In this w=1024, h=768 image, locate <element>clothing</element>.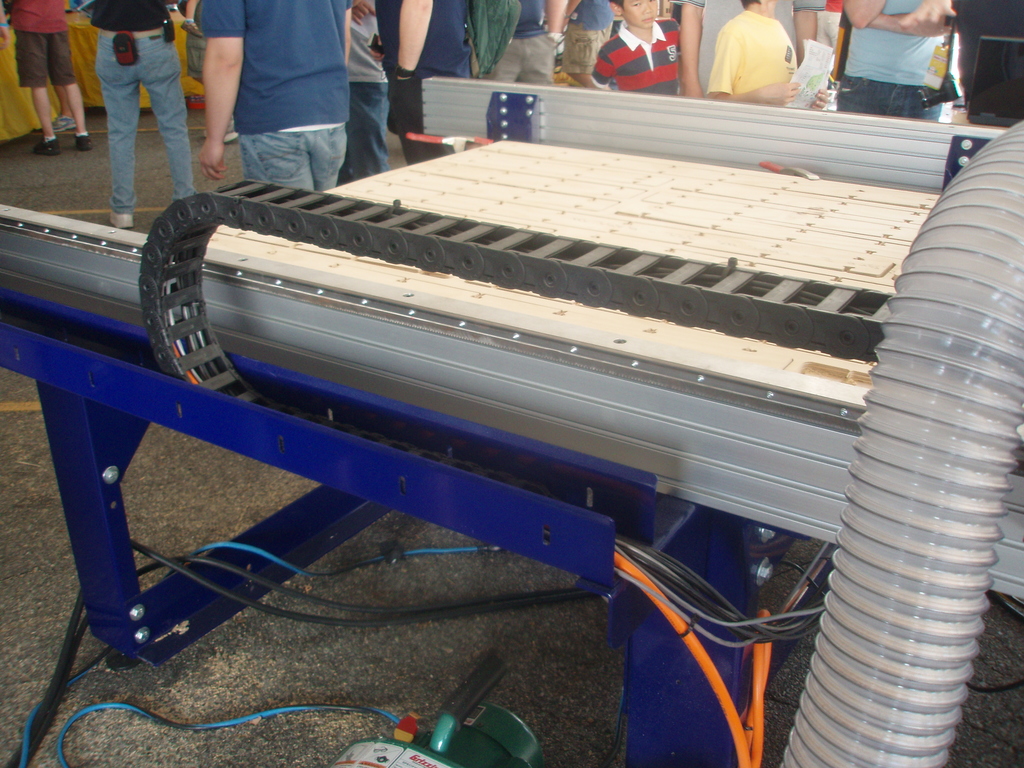
Bounding box: (831,0,956,122).
